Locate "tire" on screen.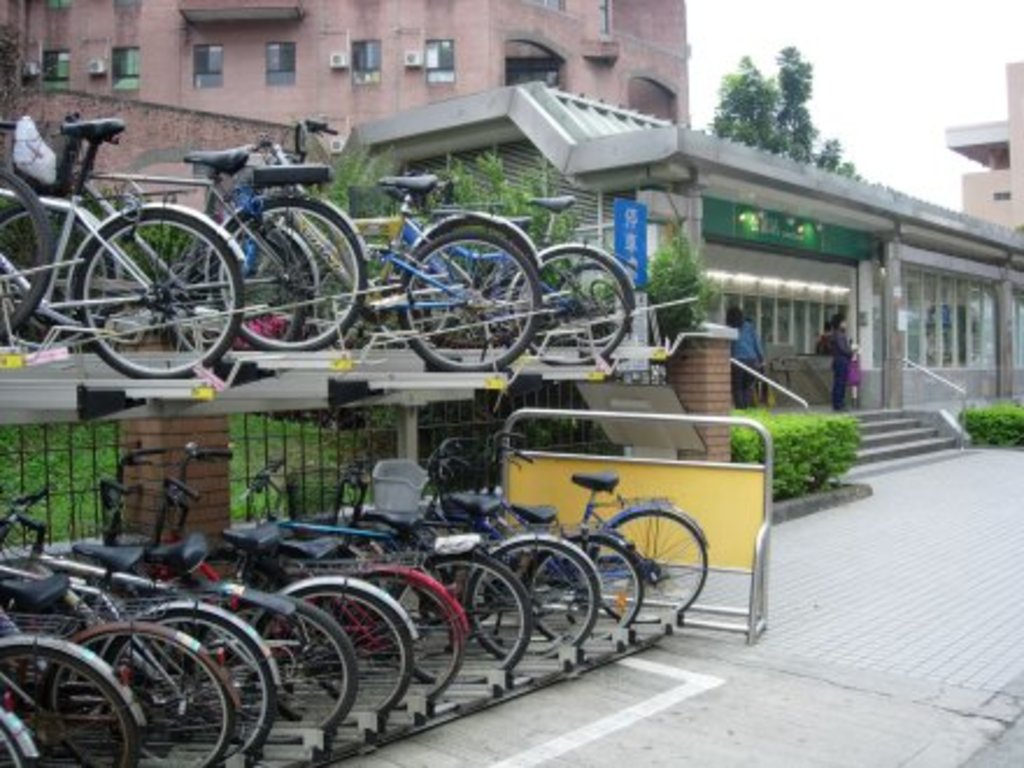
On screen at locate(102, 607, 275, 766).
